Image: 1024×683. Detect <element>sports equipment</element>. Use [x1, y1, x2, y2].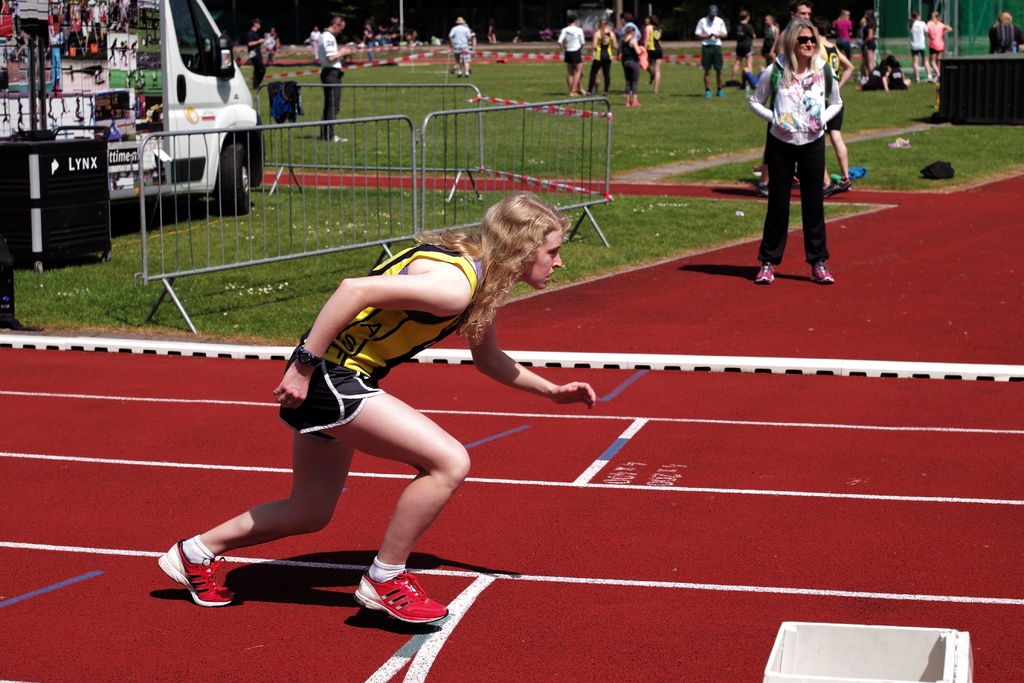
[358, 575, 453, 629].
